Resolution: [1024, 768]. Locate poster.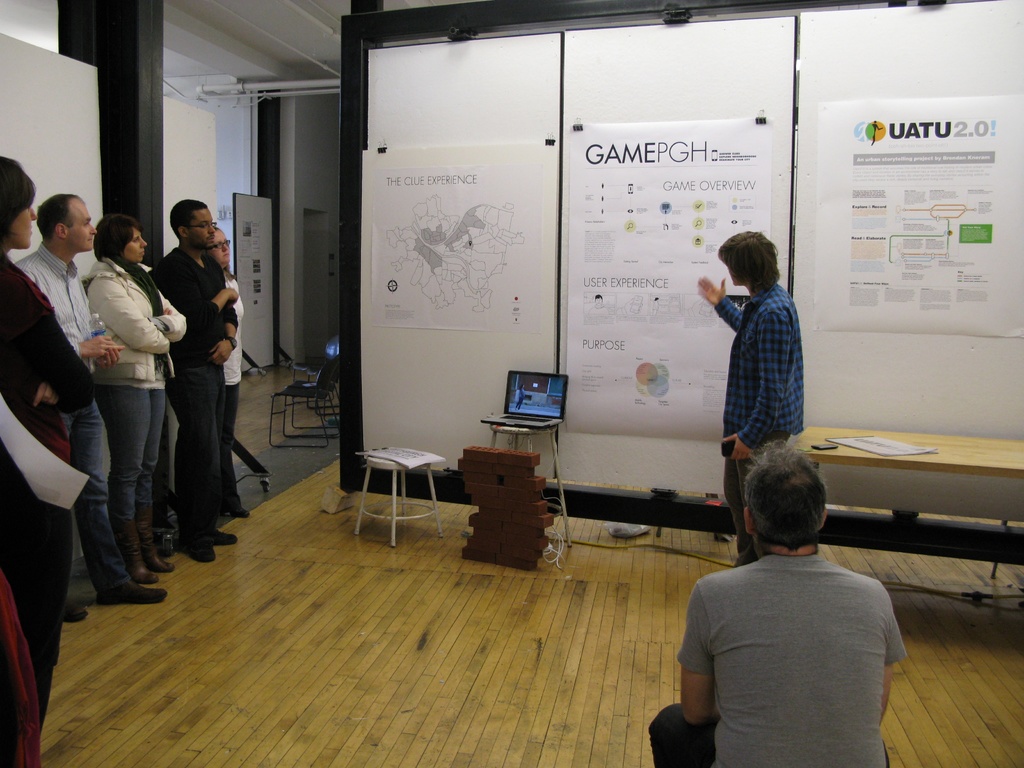
373/166/540/331.
